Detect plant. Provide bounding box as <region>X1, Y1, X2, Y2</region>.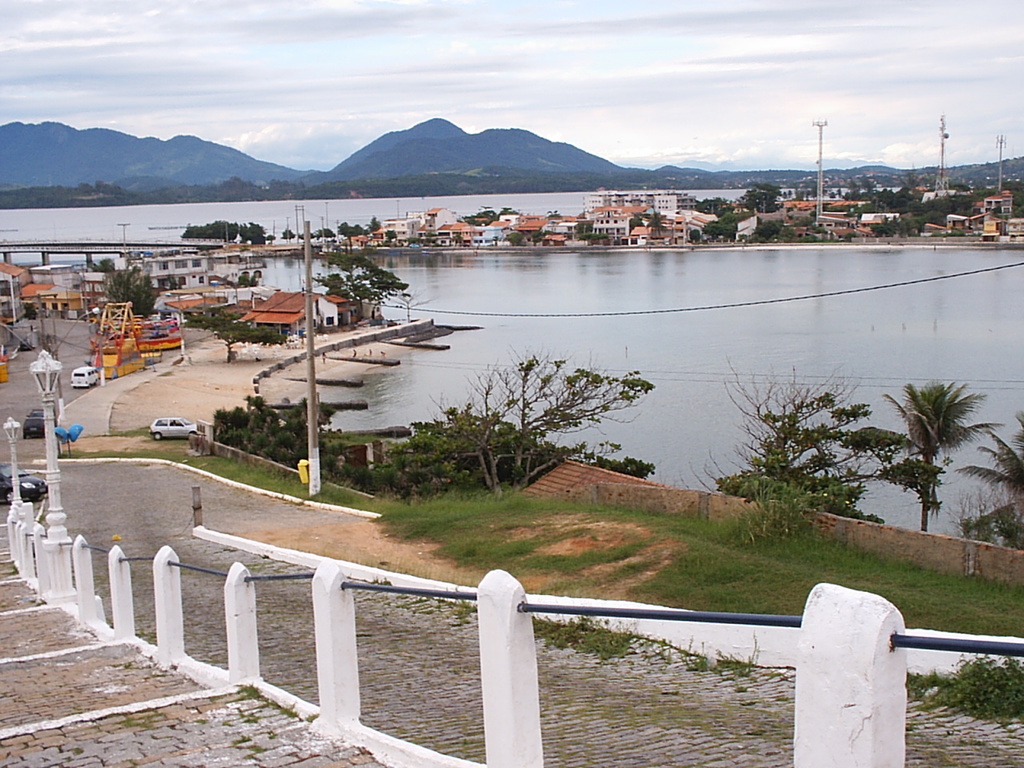
<region>679, 647, 765, 695</region>.
